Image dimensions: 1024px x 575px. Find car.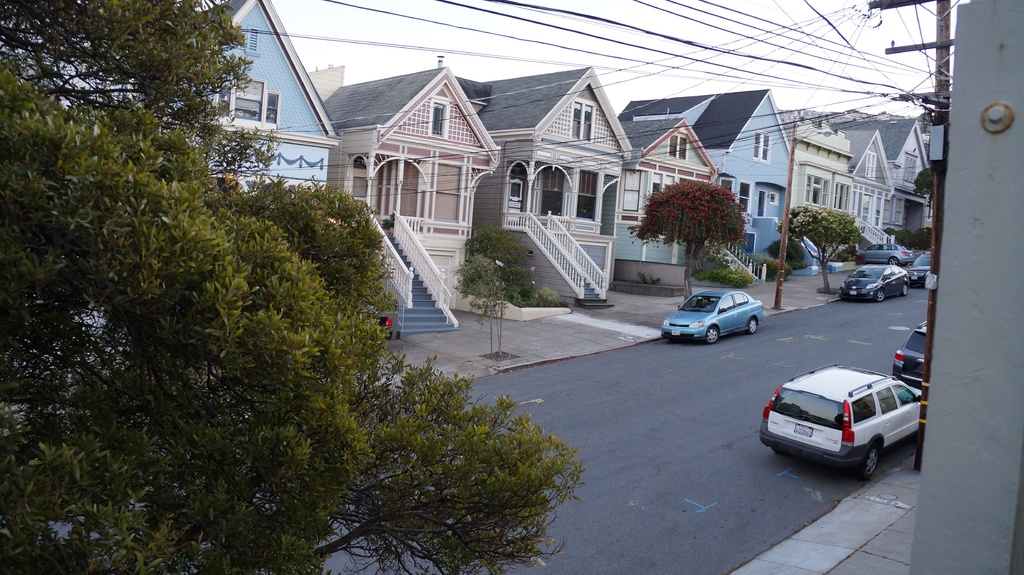
(837,265,908,302).
